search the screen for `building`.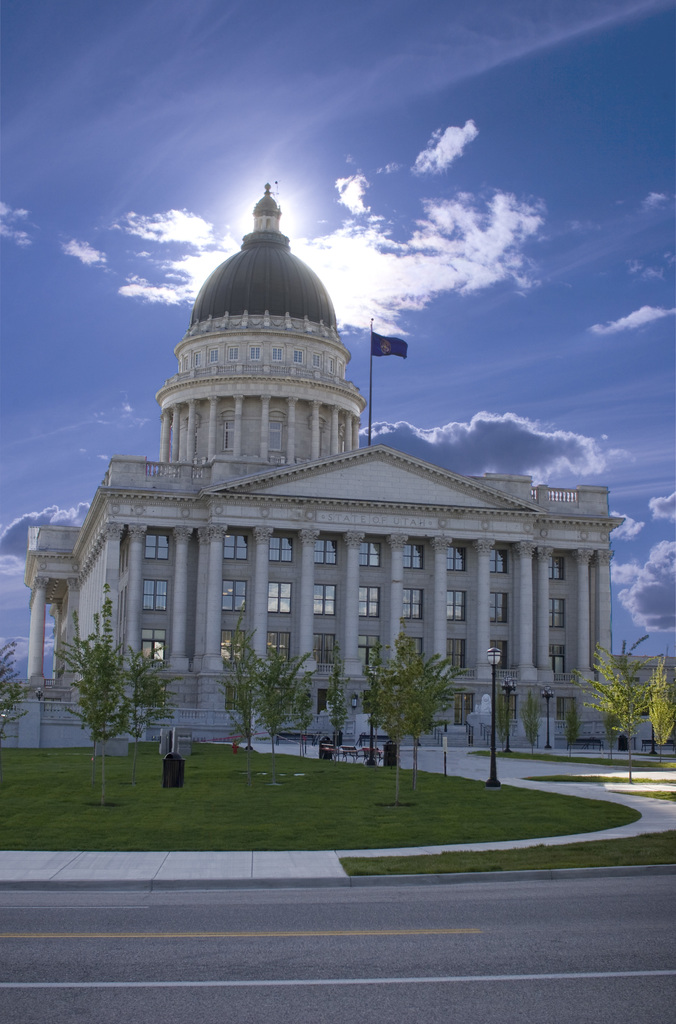
Found at (31, 190, 622, 738).
